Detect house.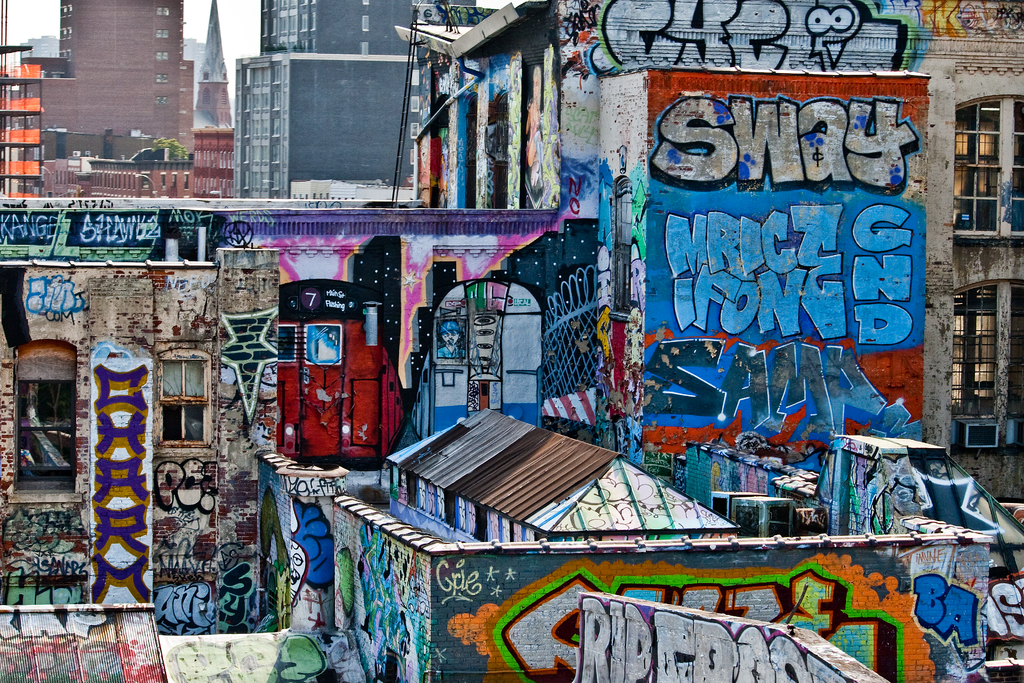
Detected at bbox=(40, 0, 191, 206).
